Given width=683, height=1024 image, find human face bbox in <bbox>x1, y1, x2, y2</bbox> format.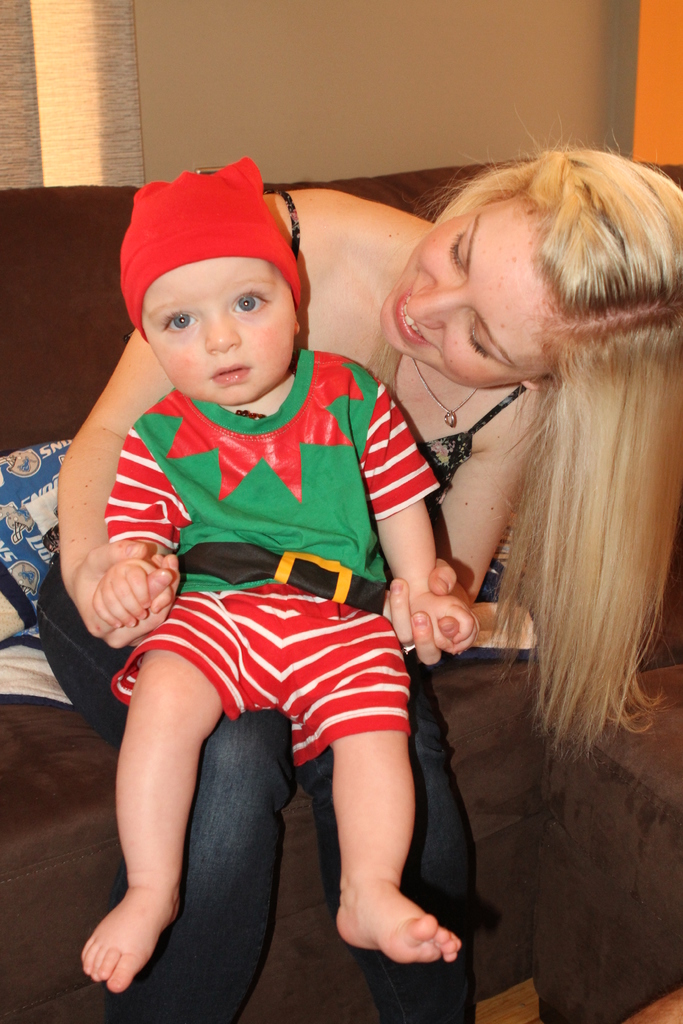
<bbox>375, 192, 554, 379</bbox>.
